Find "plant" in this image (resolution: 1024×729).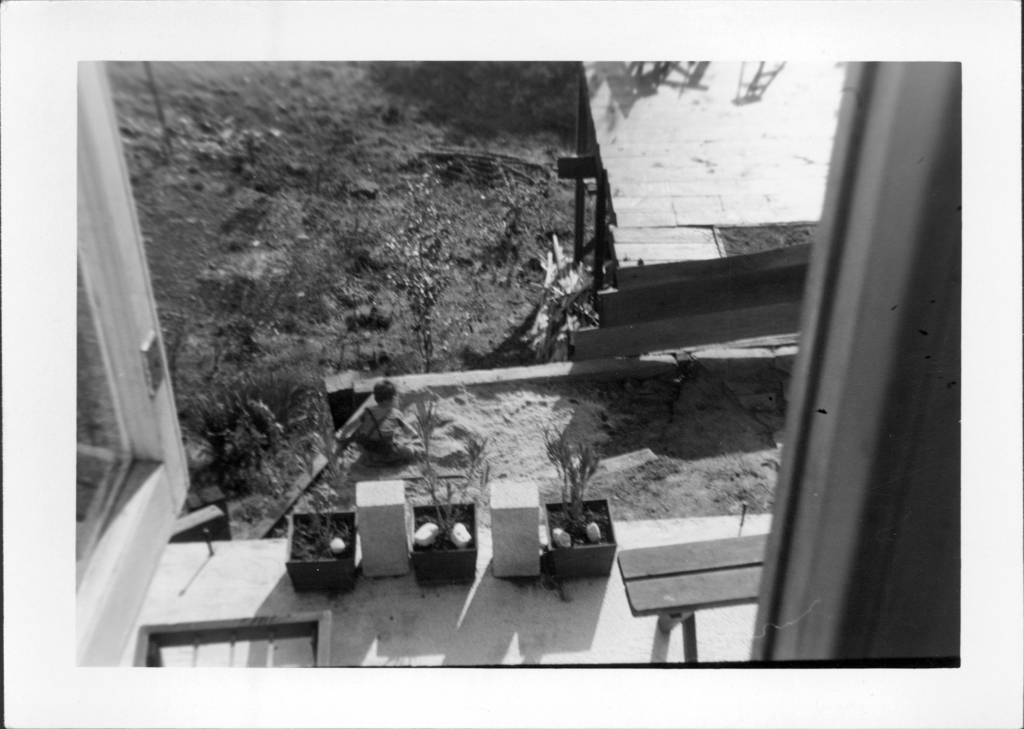
[left=376, top=174, right=447, bottom=354].
